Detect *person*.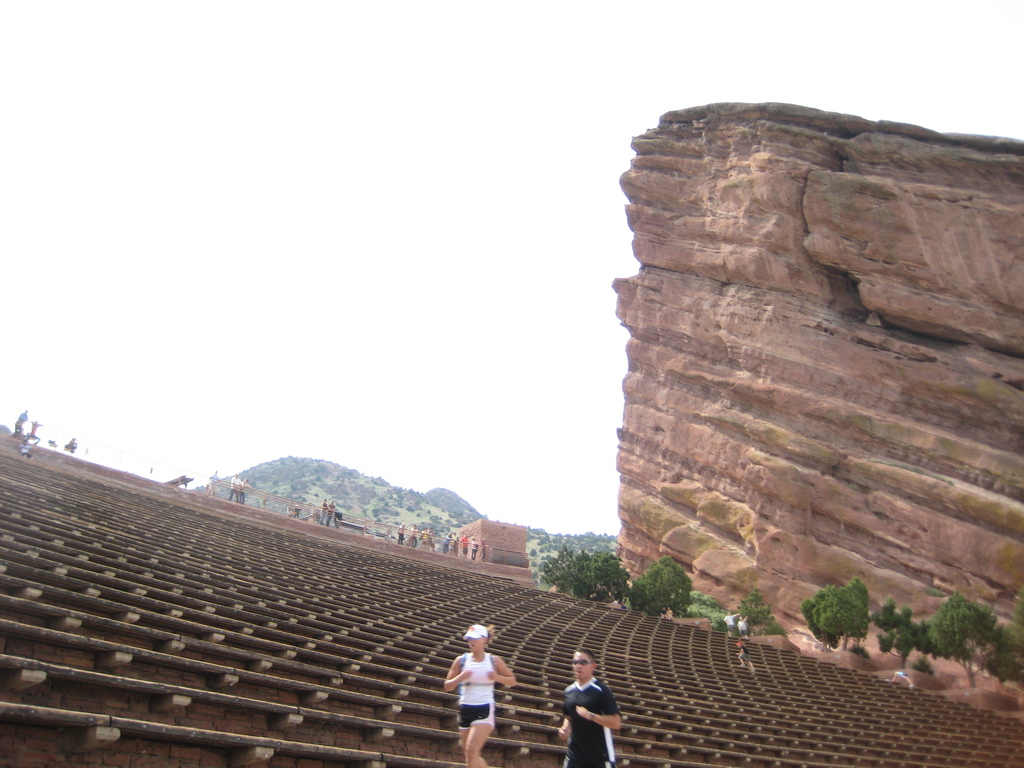
Detected at 549,648,616,766.
